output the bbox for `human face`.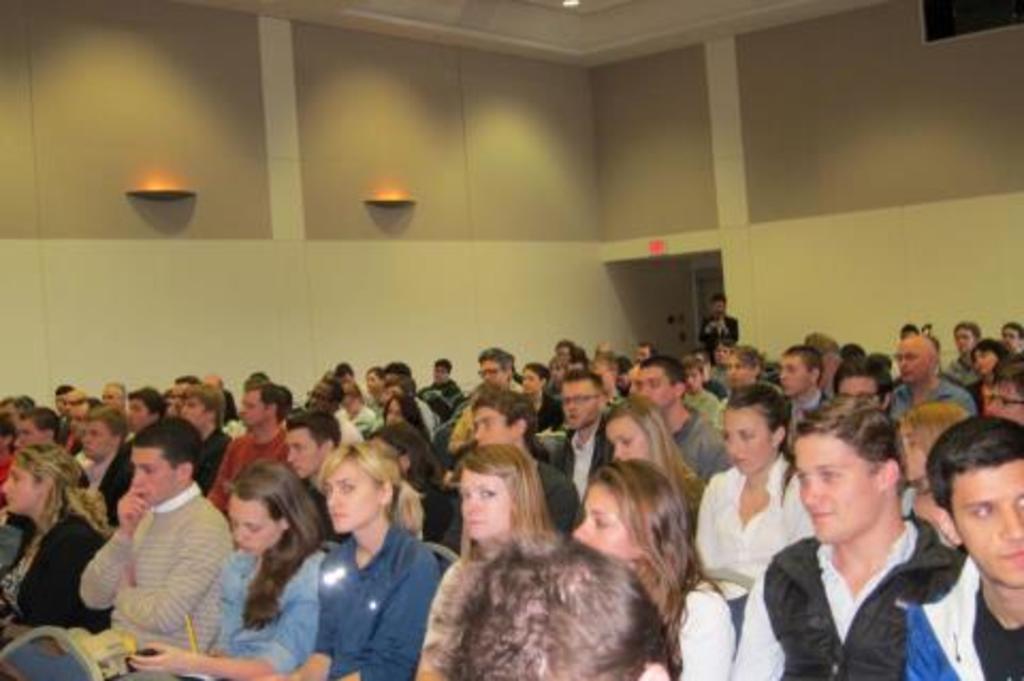
crop(309, 391, 333, 412).
